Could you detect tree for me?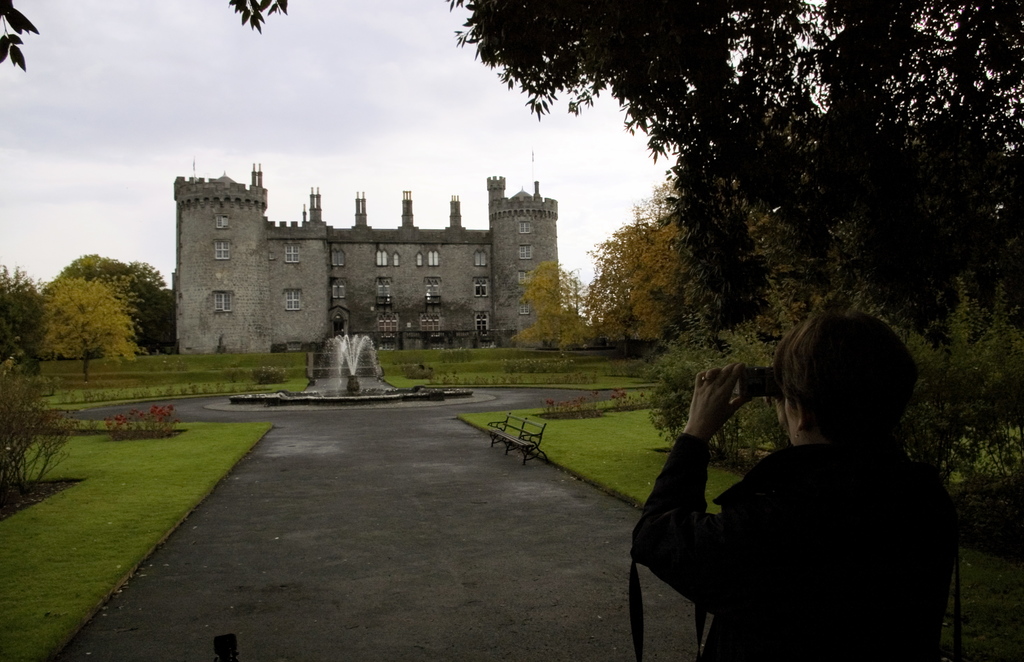
Detection result: <bbox>42, 265, 139, 383</bbox>.
